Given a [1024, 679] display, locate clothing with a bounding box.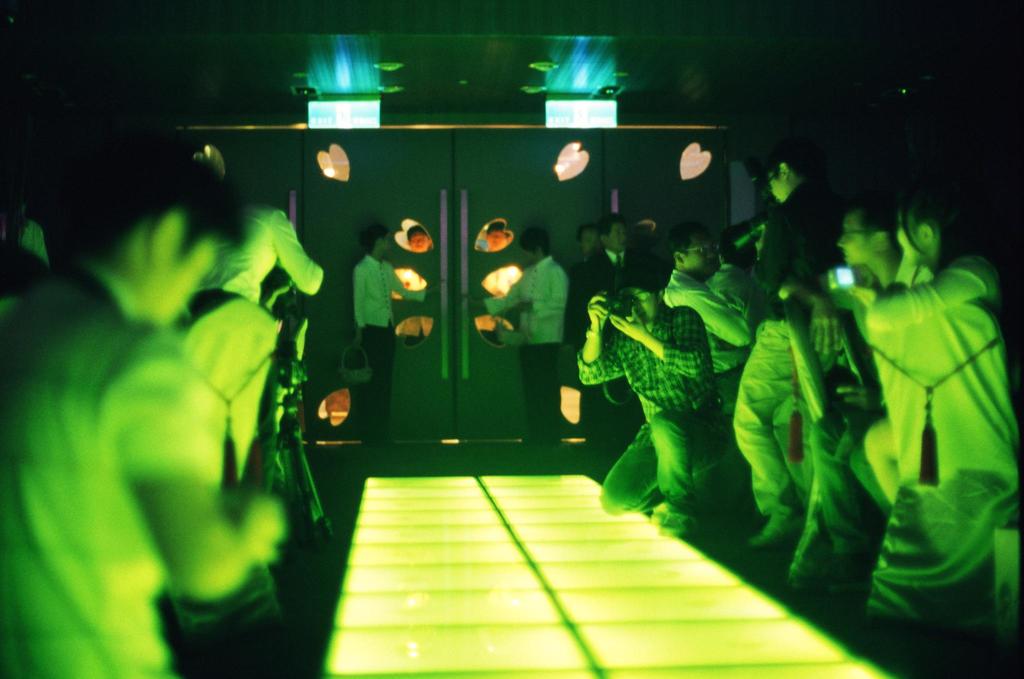
Located: 854,272,1023,521.
